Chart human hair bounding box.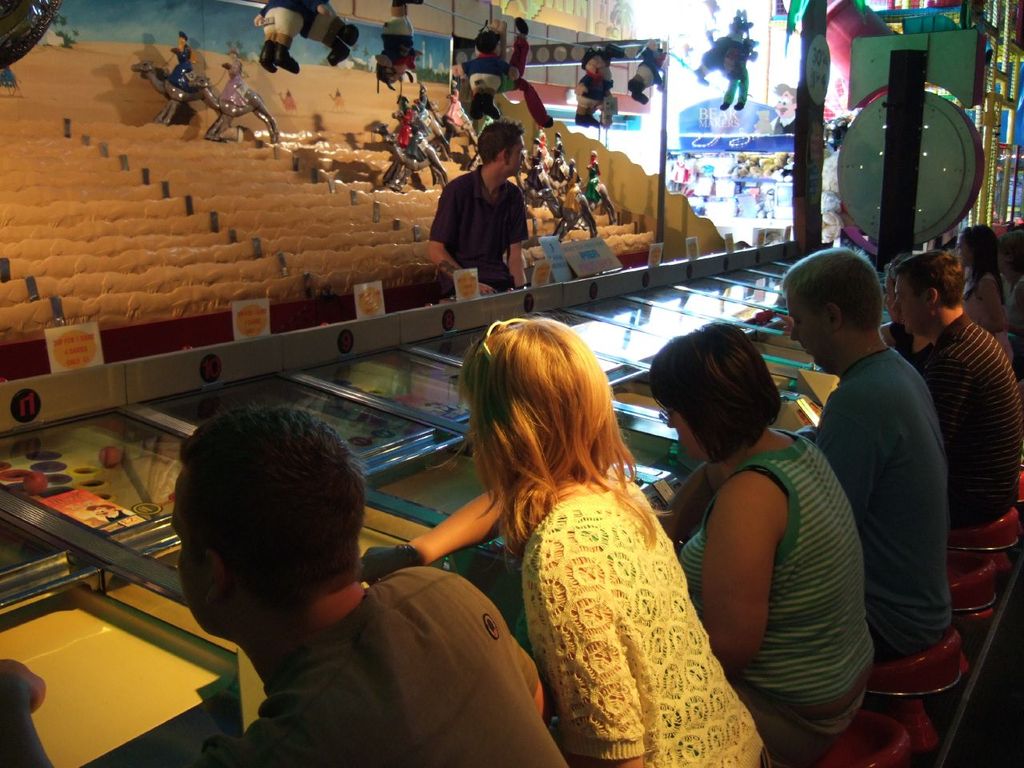
Charted: box(775, 239, 886, 343).
